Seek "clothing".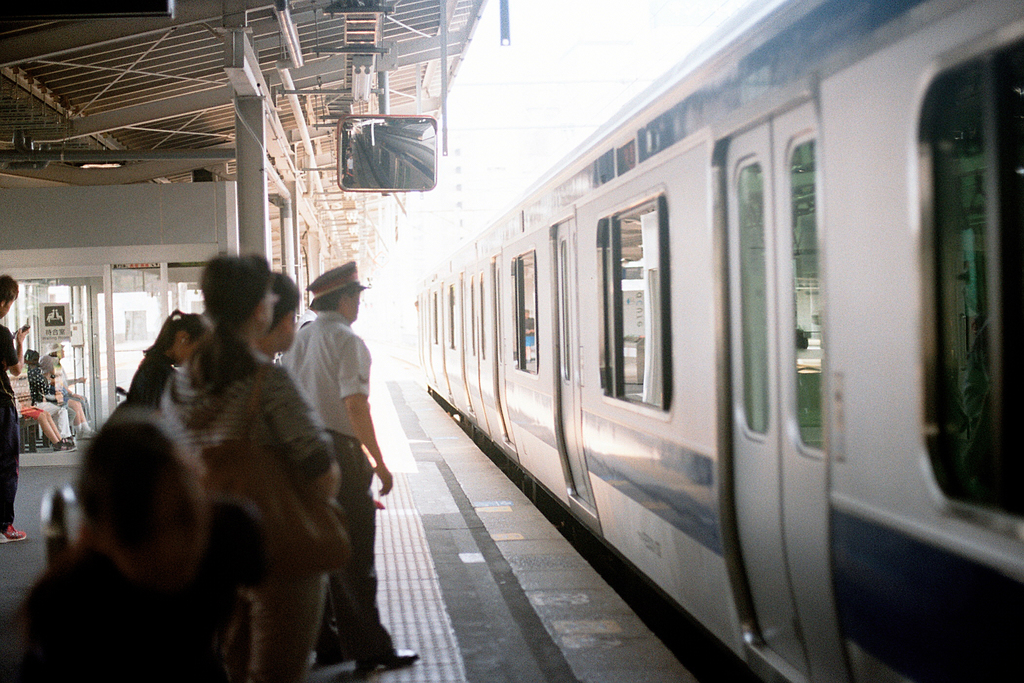
<box>124,351,185,417</box>.
